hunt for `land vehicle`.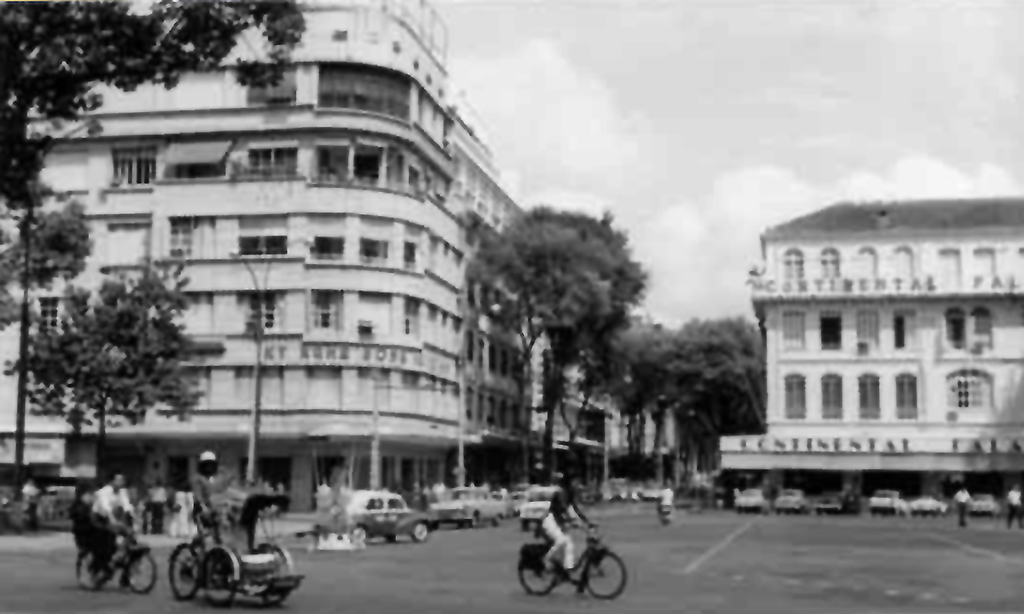
Hunted down at [x1=170, y1=493, x2=299, y2=604].
